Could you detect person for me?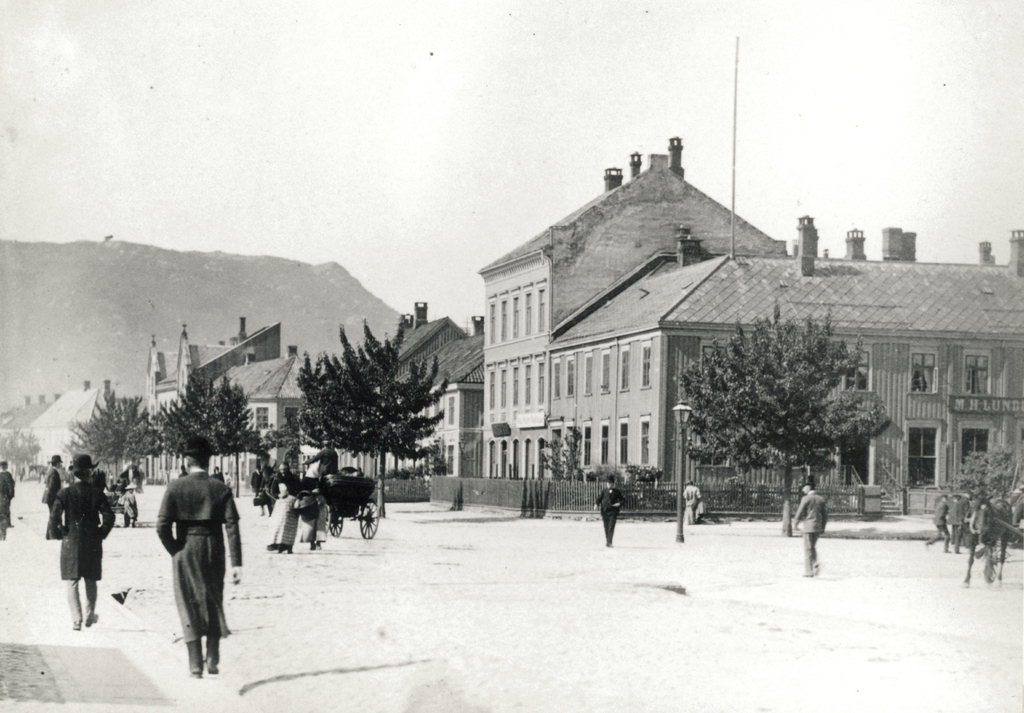
Detection result: select_region(304, 432, 339, 479).
